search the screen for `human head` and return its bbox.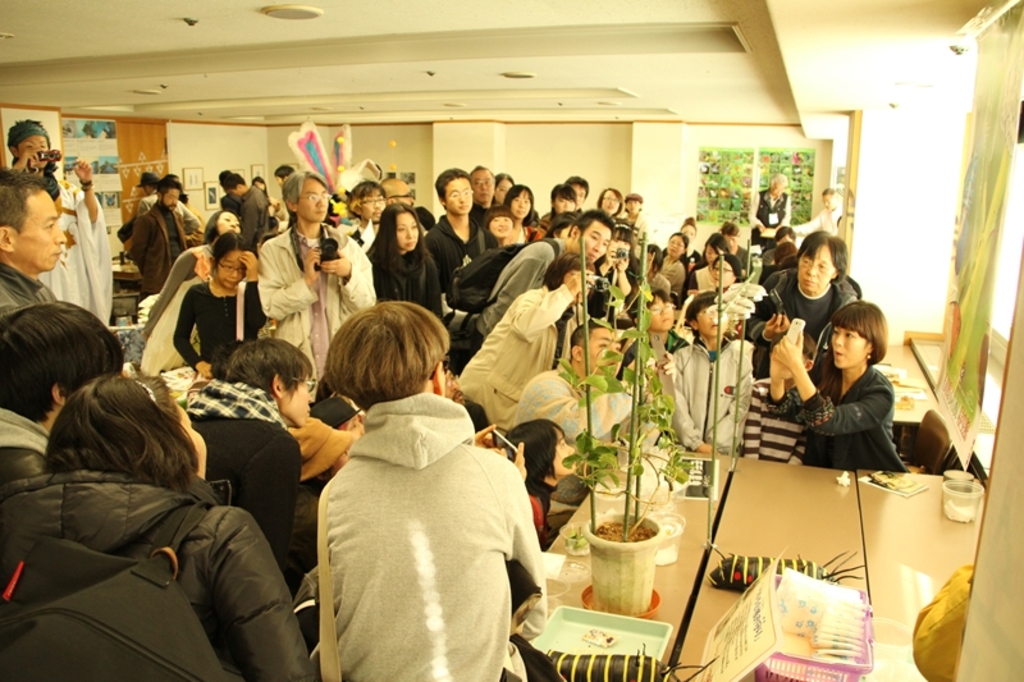
Found: <region>204, 212, 239, 234</region>.
